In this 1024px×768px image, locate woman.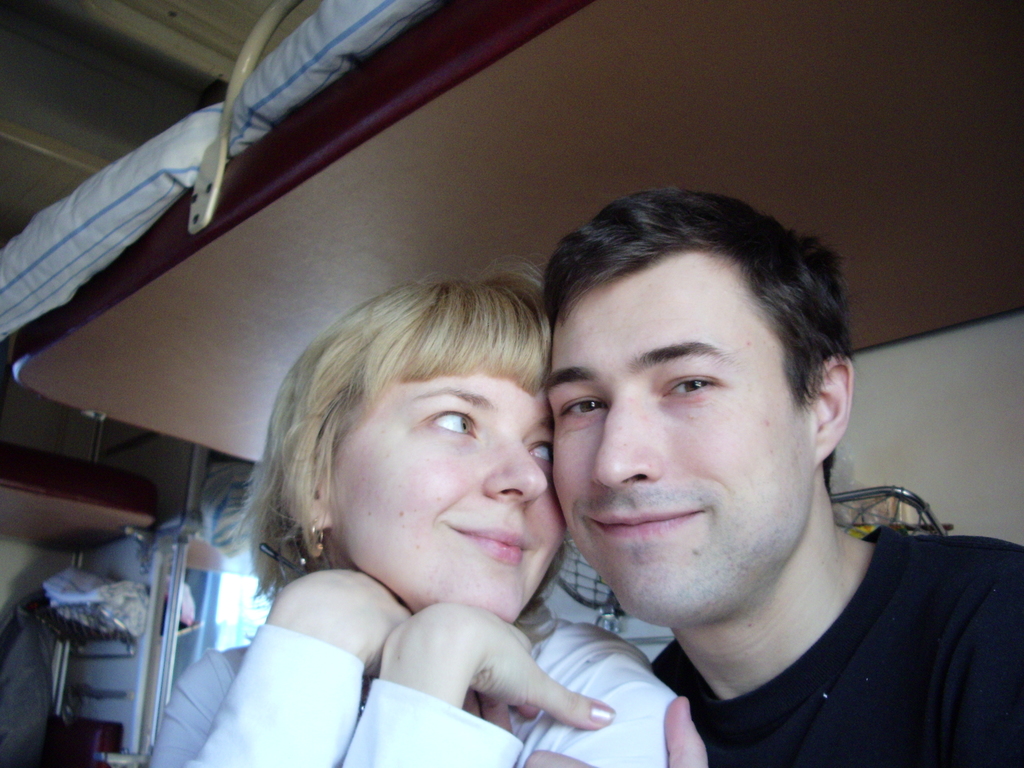
Bounding box: 161/229/682/760.
